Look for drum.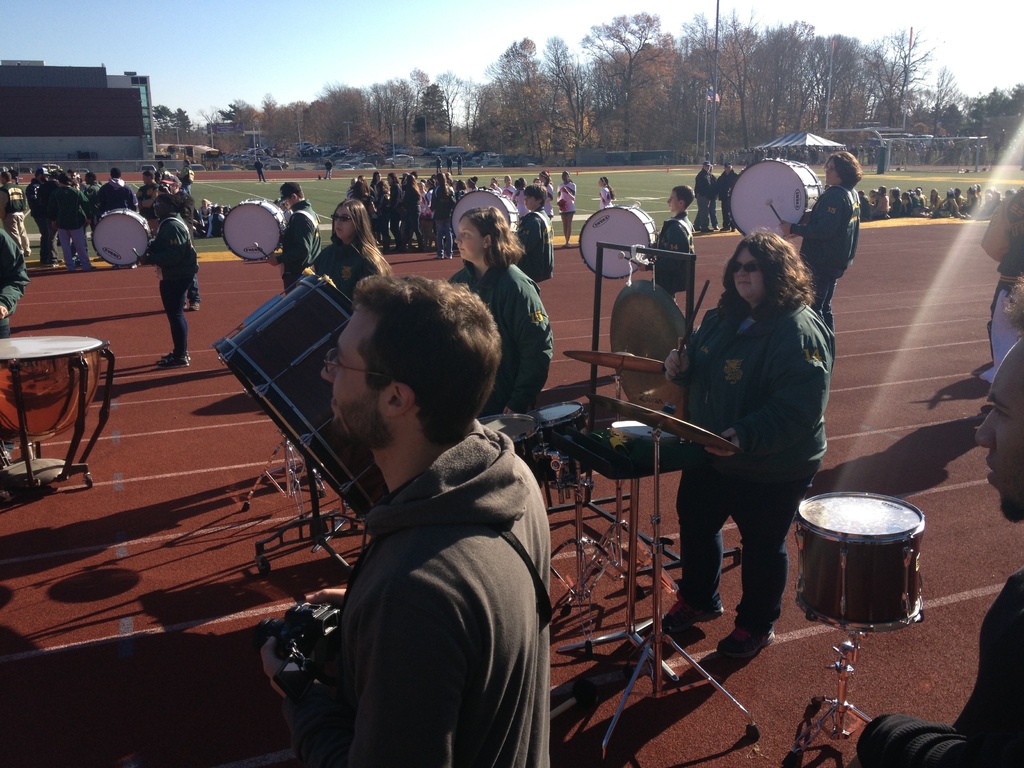
Found: l=793, t=490, r=927, b=632.
